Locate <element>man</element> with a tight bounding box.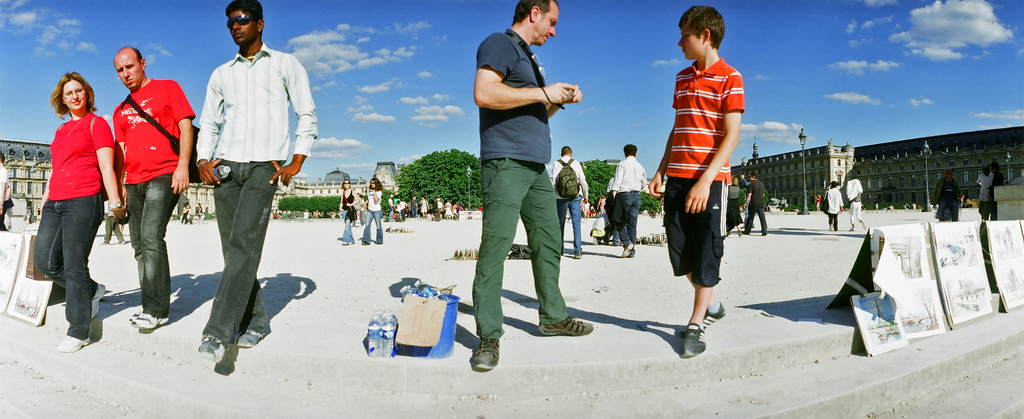
{"left": 387, "top": 191, "right": 394, "bottom": 221}.
